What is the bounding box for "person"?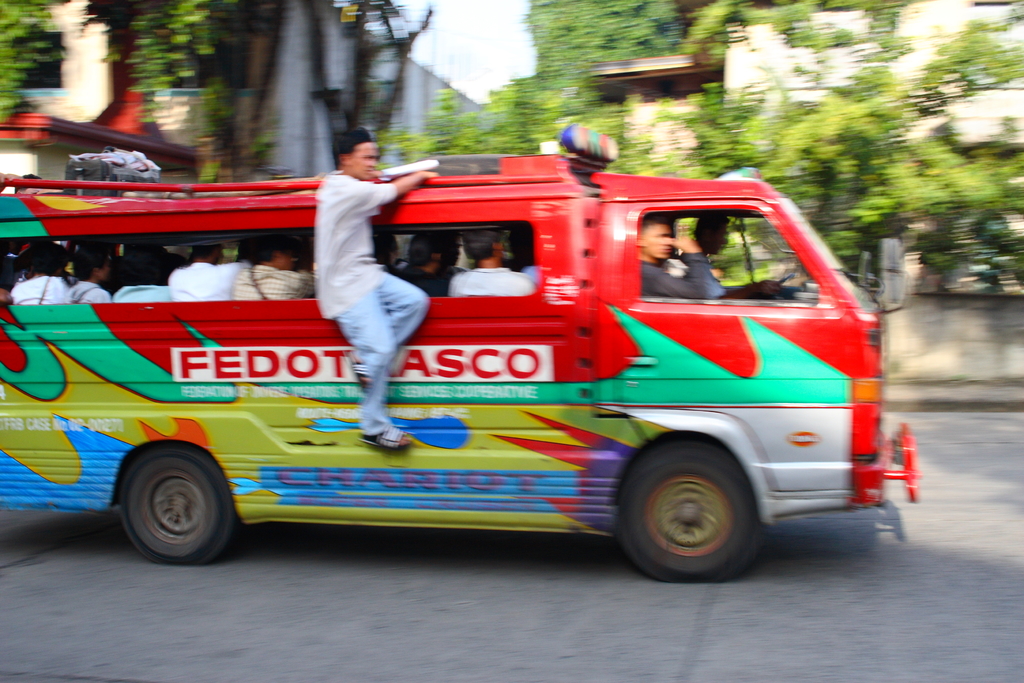
Rect(7, 242, 72, 308).
